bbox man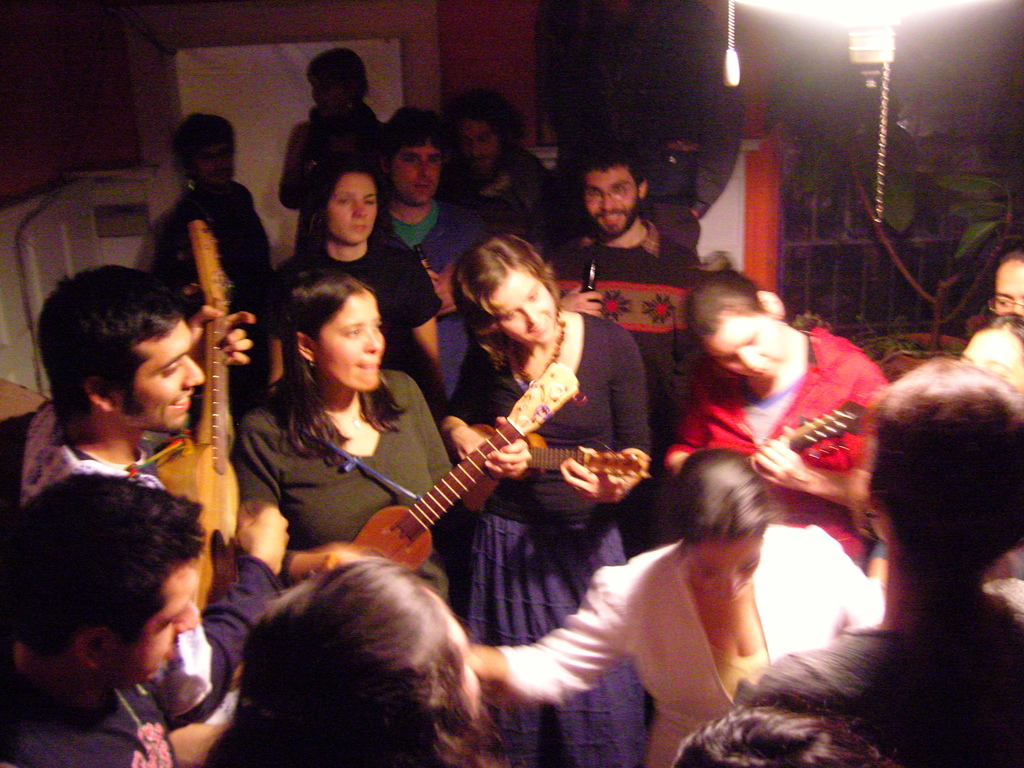
region(444, 87, 563, 252)
